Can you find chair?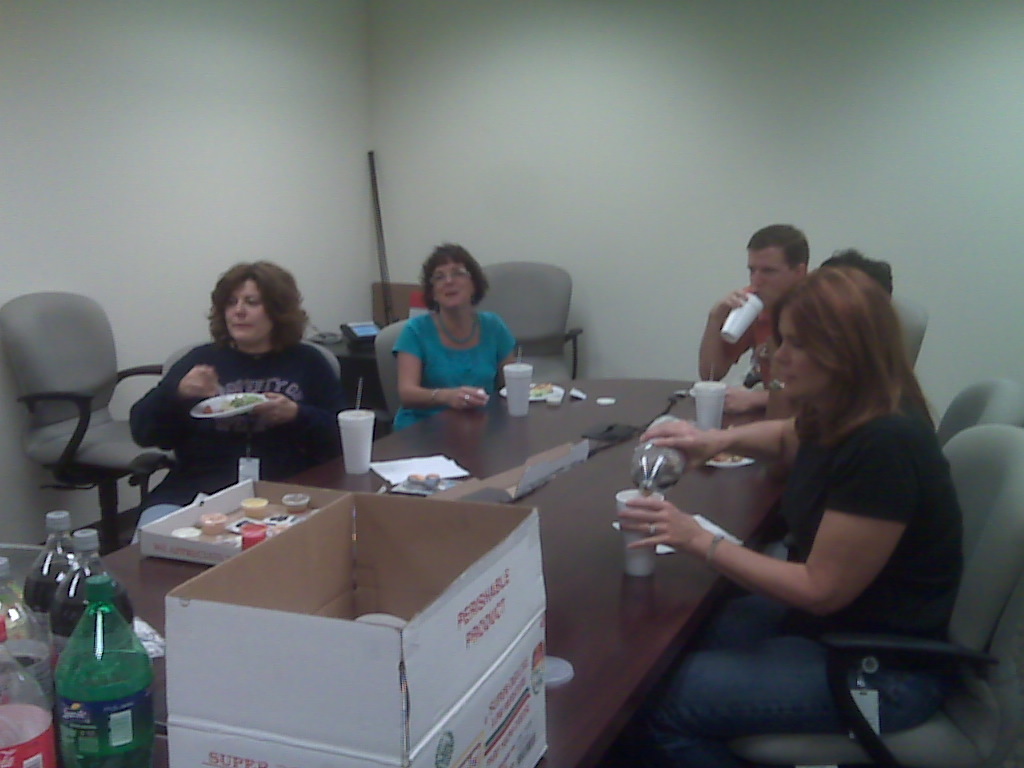
Yes, bounding box: [730, 427, 1023, 767].
